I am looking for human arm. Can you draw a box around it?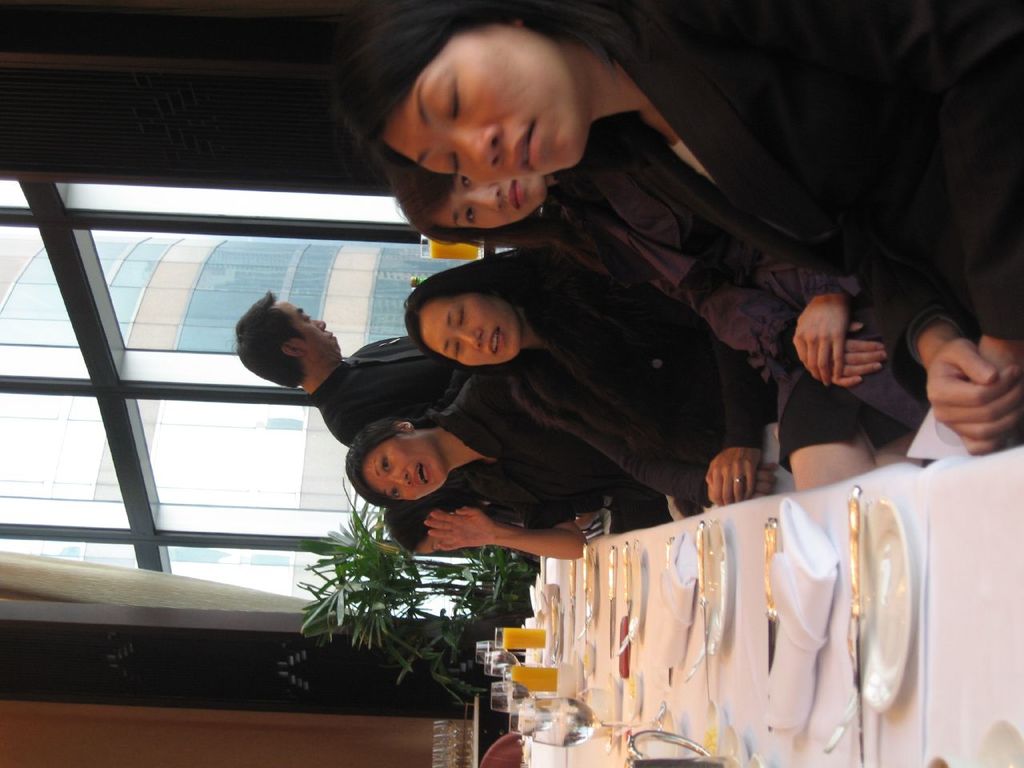
Sure, the bounding box is select_region(790, 275, 864, 389).
